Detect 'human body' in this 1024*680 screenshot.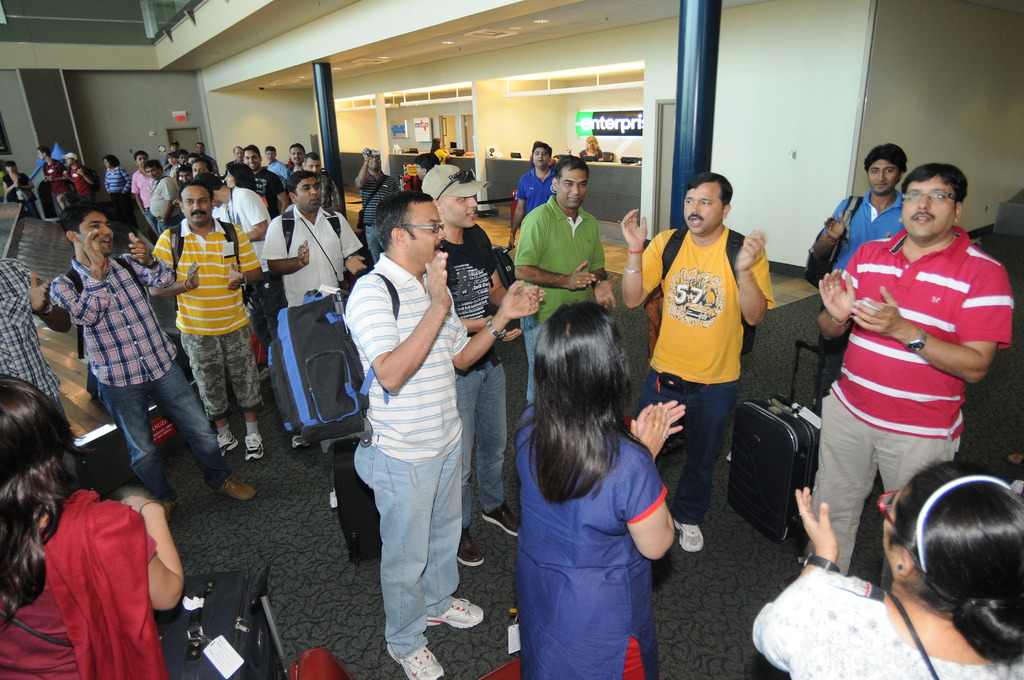
Detection: (x1=0, y1=485, x2=188, y2=679).
